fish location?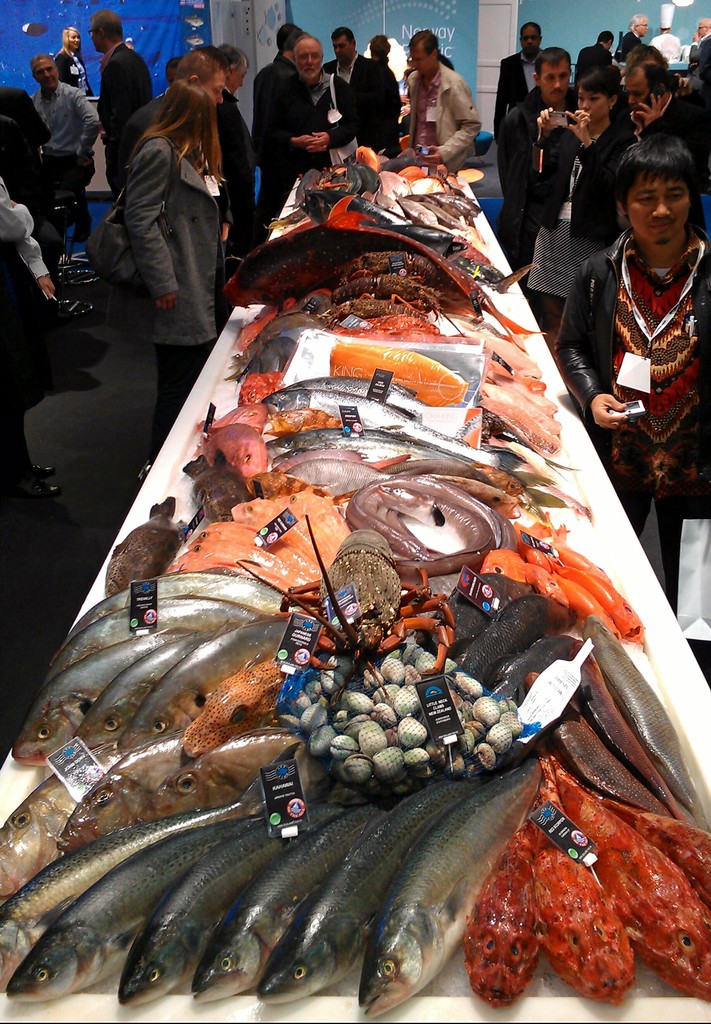
x1=462, y1=812, x2=535, y2=1010
